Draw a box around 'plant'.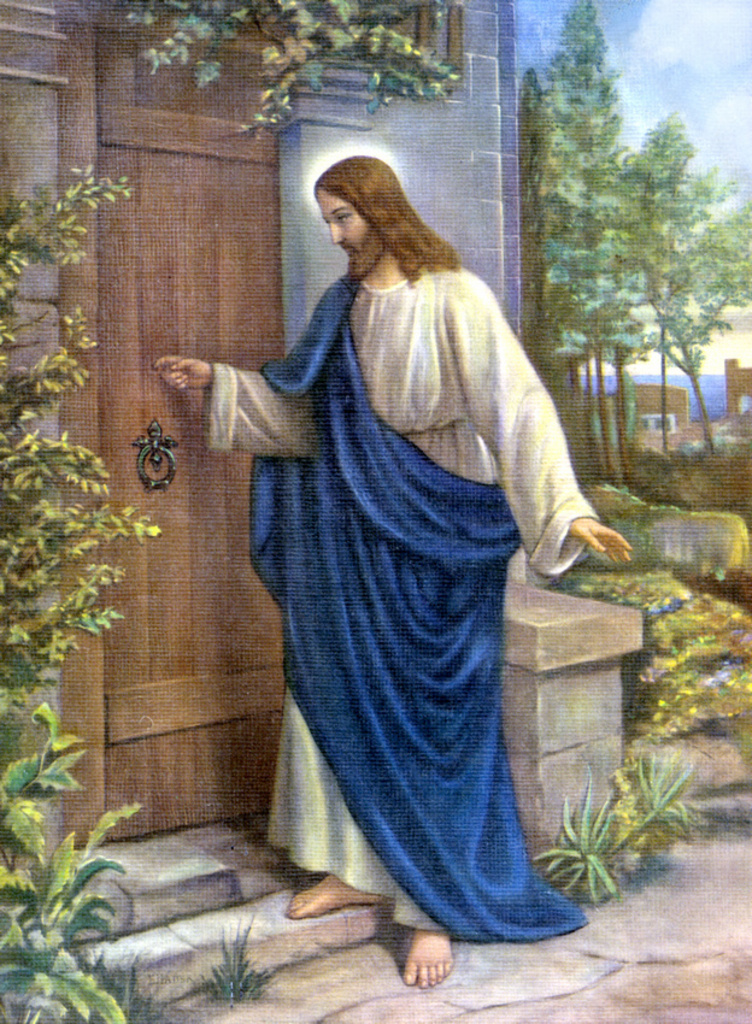
612/93/751/461.
